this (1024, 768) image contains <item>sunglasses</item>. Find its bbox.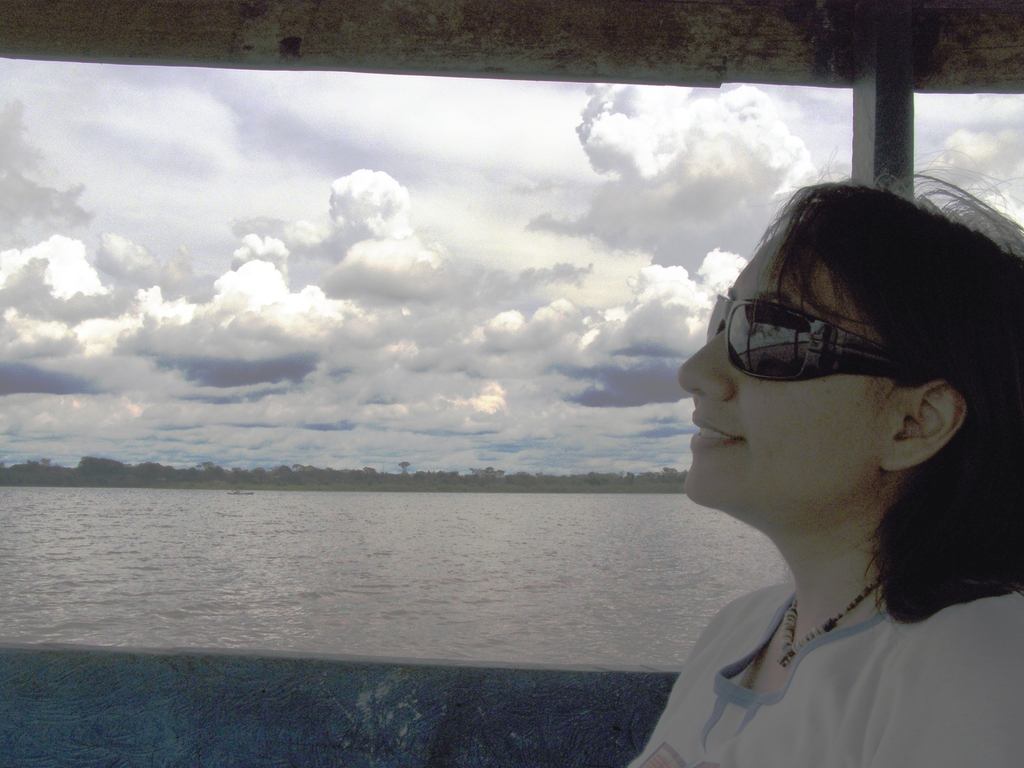
x1=706 y1=289 x2=901 y2=383.
